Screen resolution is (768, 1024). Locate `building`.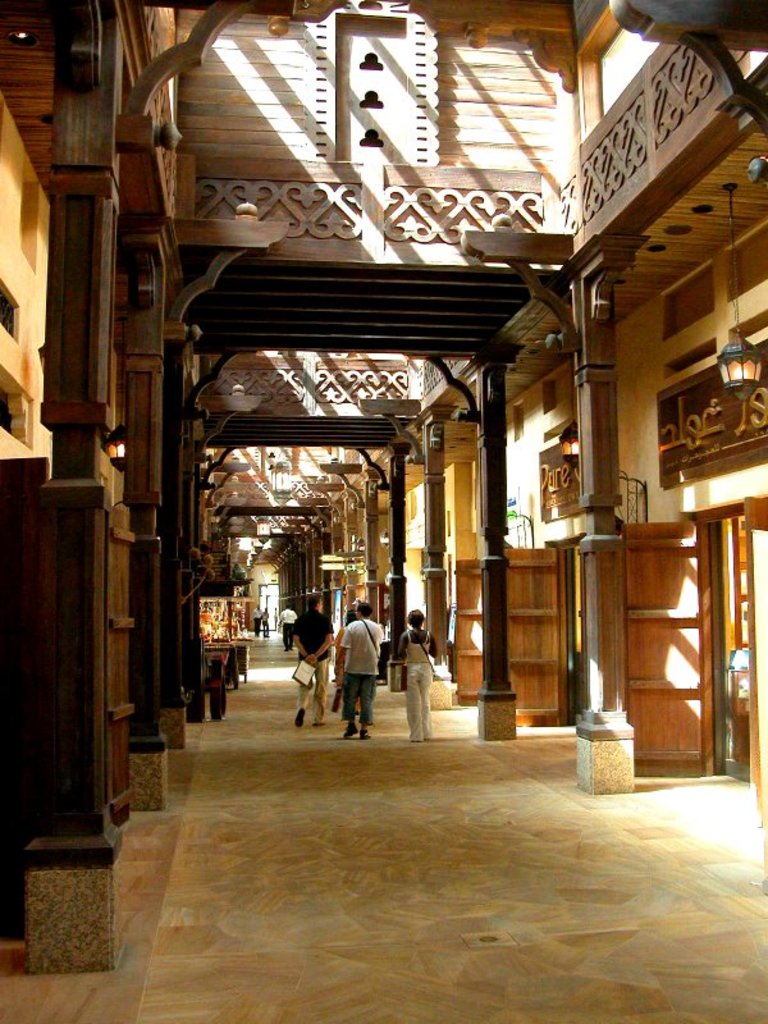
Rect(0, 0, 767, 1023).
